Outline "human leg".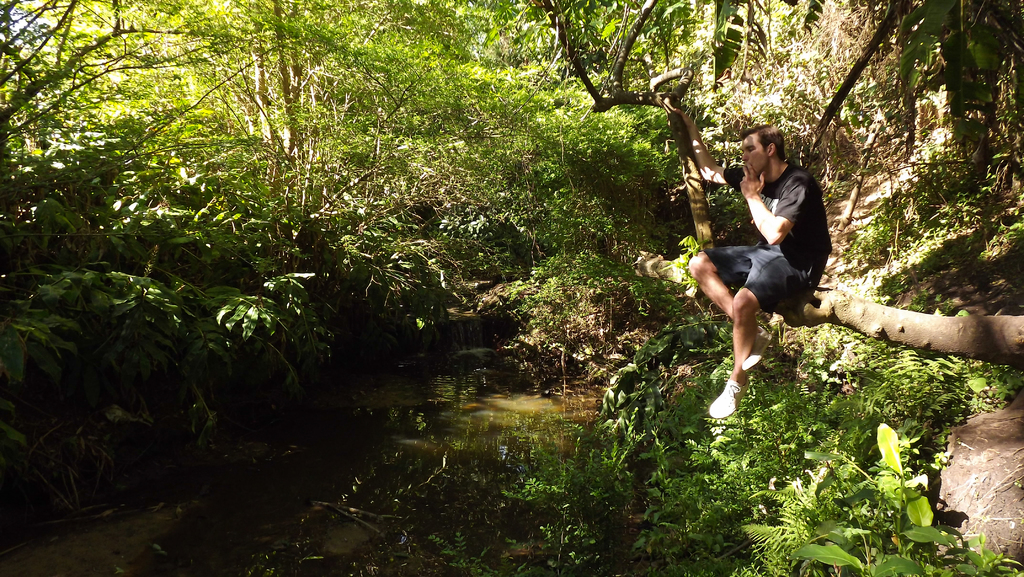
Outline: Rect(686, 241, 765, 386).
